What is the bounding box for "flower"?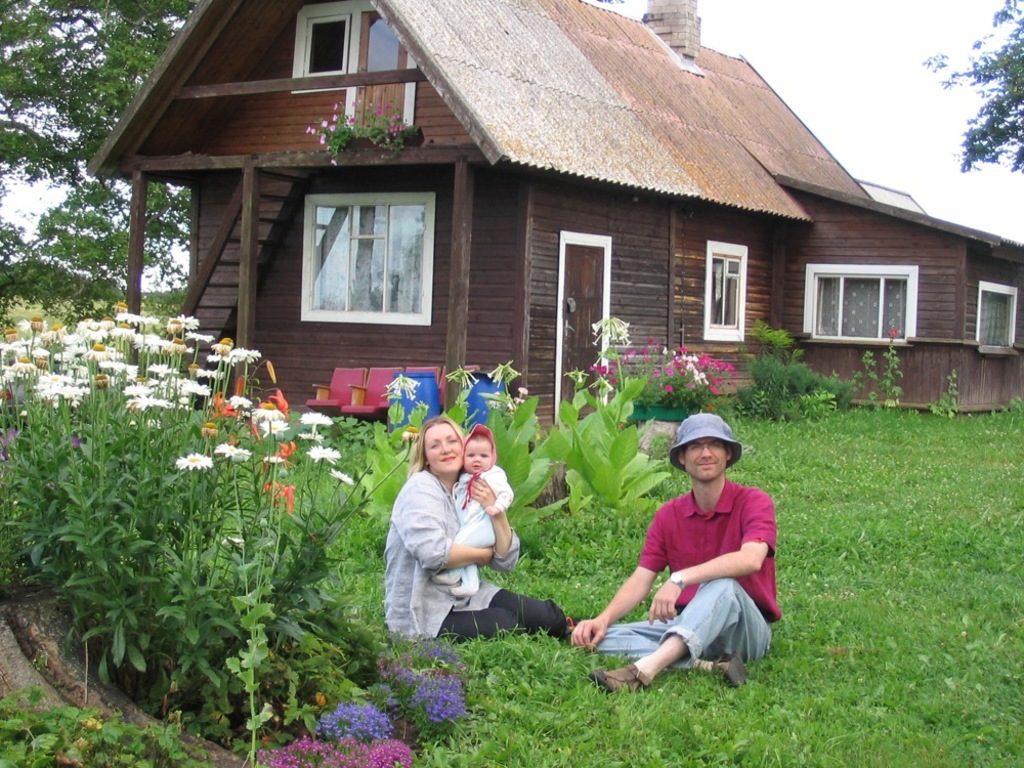
BBox(302, 428, 324, 442).
